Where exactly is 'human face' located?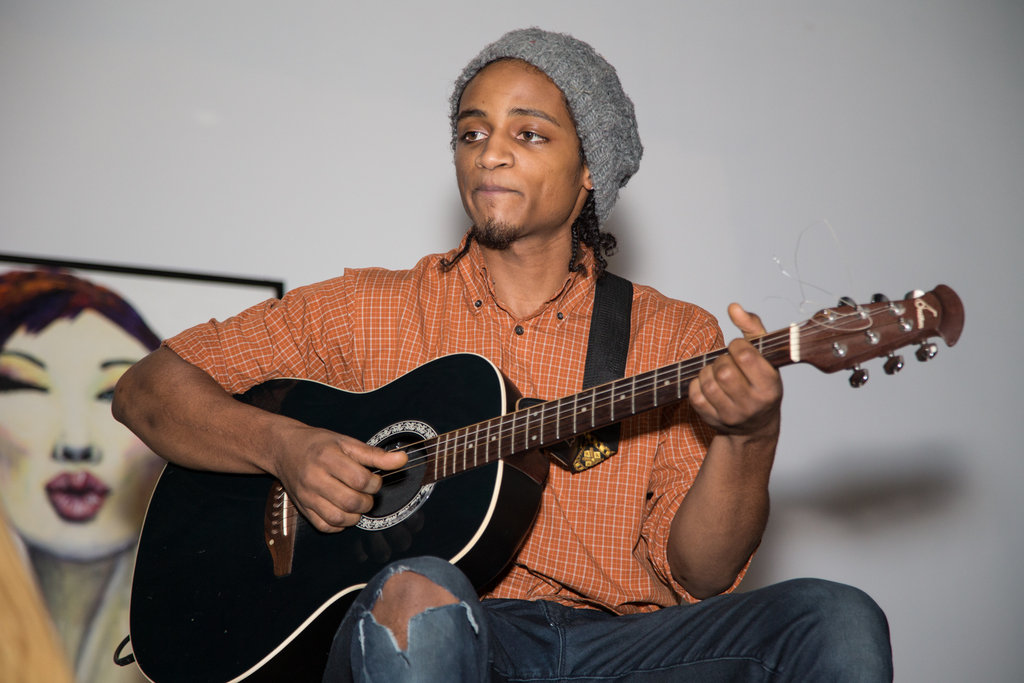
Its bounding box is select_region(452, 56, 580, 238).
